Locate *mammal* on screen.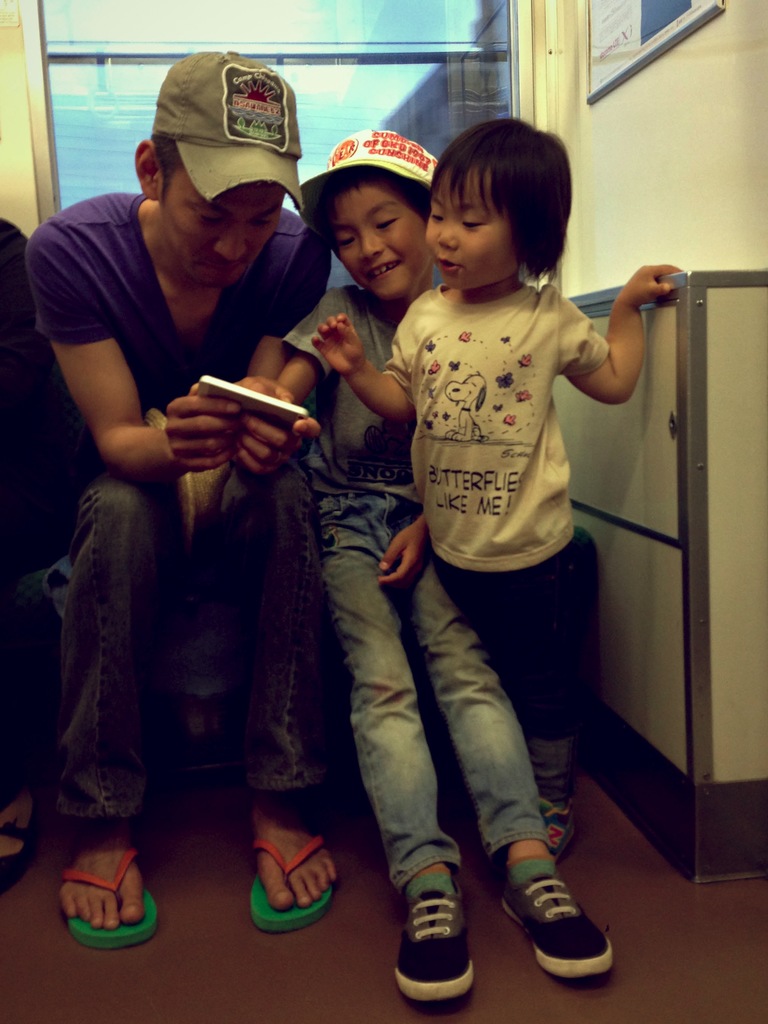
On screen at Rect(246, 127, 451, 1002).
